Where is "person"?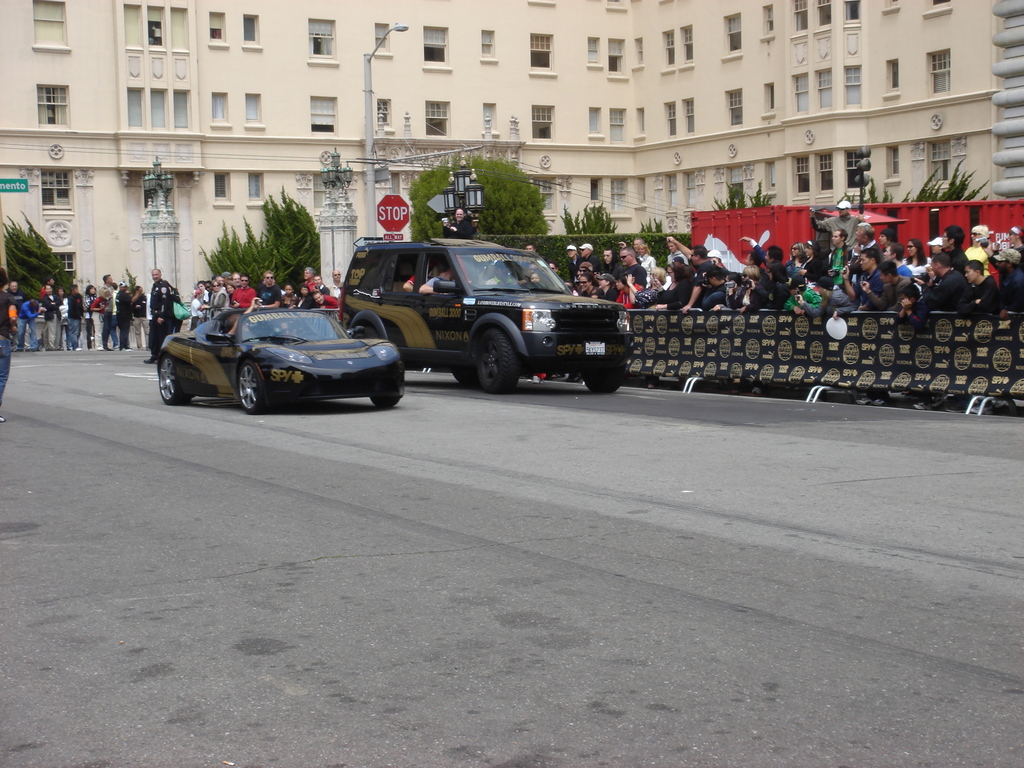
Rect(131, 287, 145, 349).
